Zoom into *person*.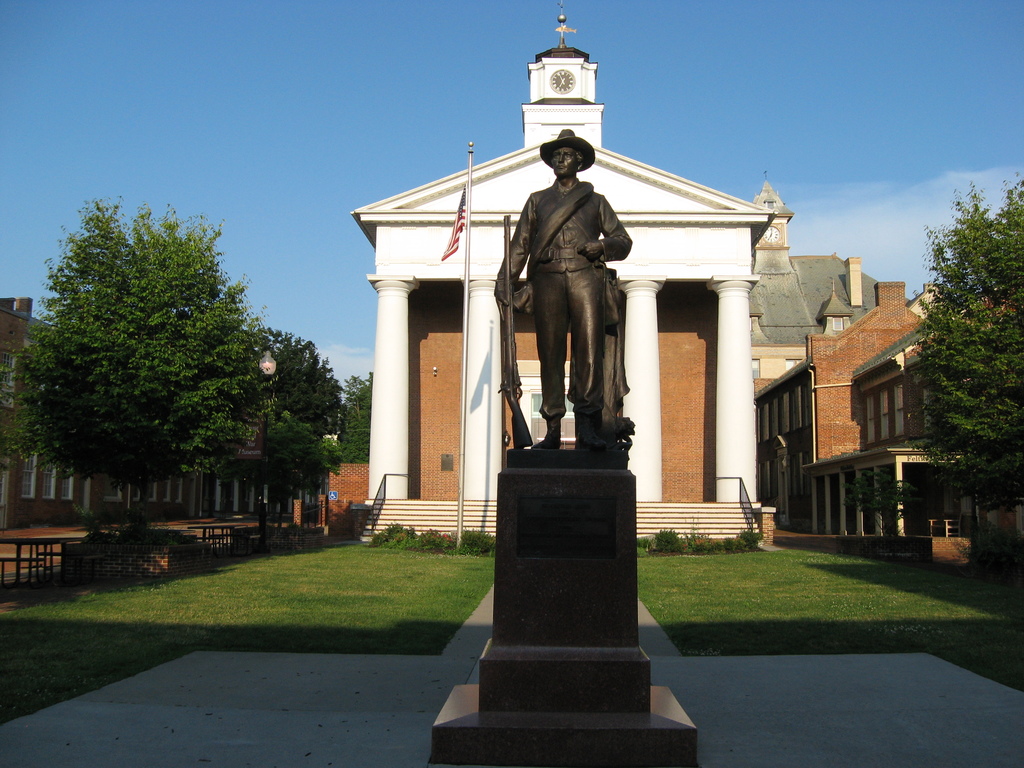
Zoom target: (506, 125, 627, 486).
